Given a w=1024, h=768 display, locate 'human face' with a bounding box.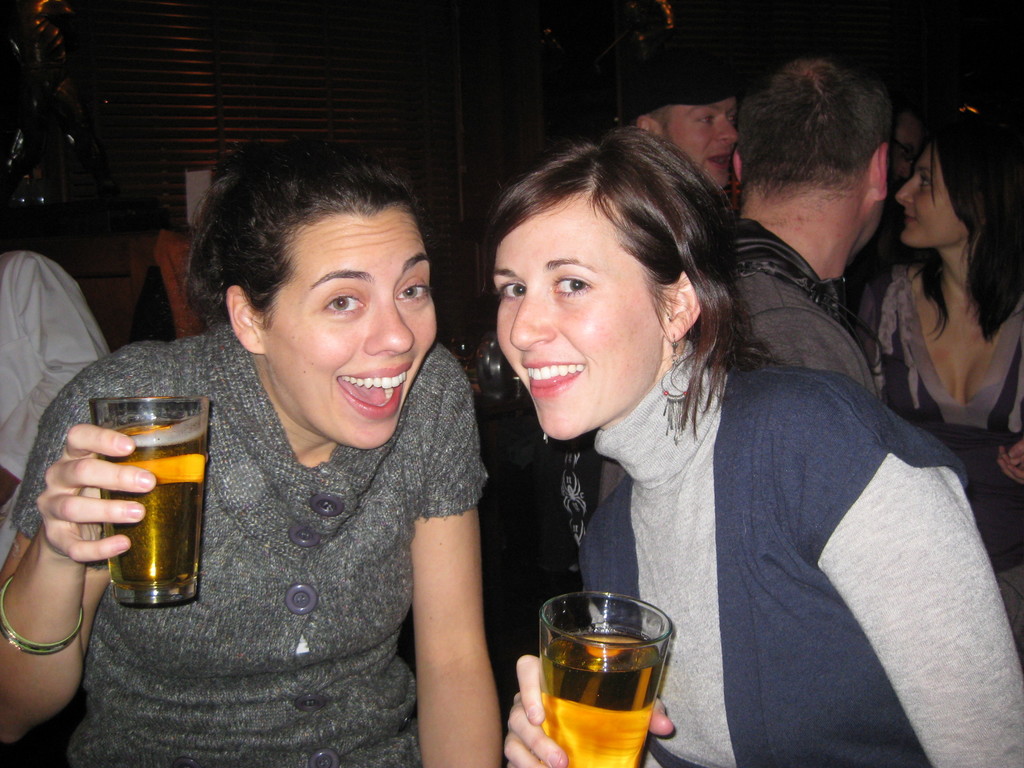
Located: region(895, 144, 959, 242).
